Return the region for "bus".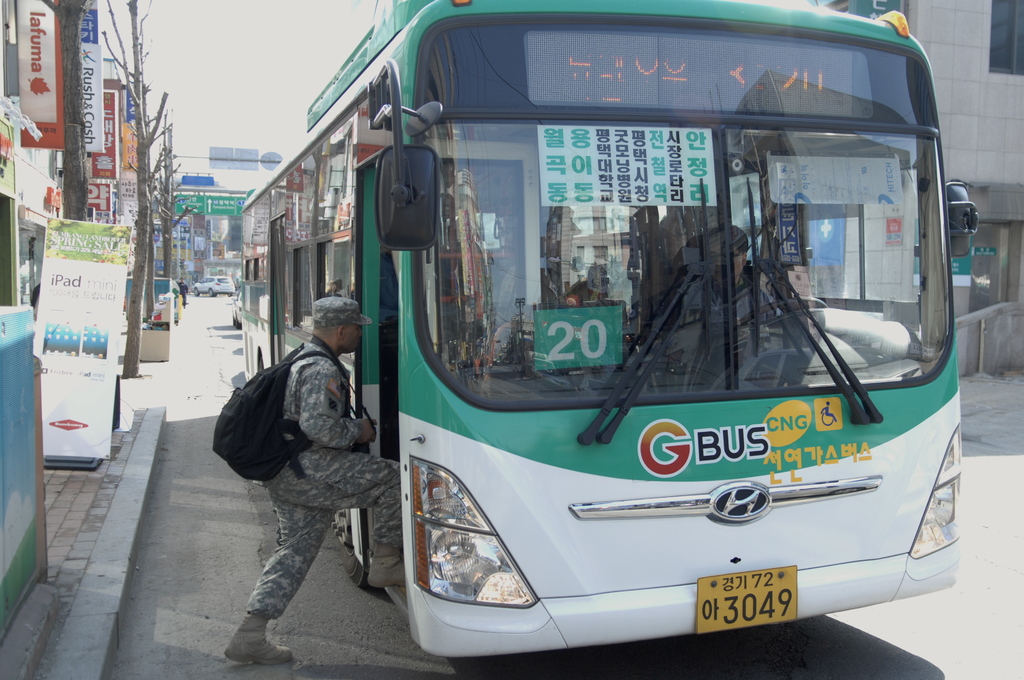
[238, 0, 980, 672].
